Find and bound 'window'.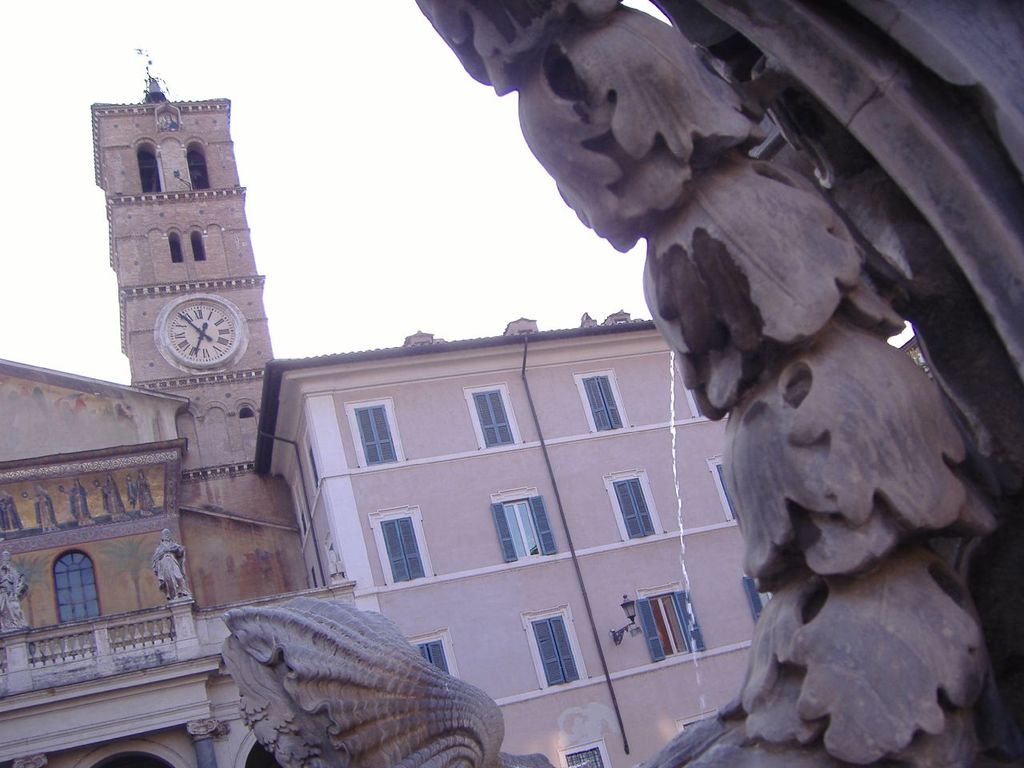
Bound: (x1=462, y1=379, x2=525, y2=449).
